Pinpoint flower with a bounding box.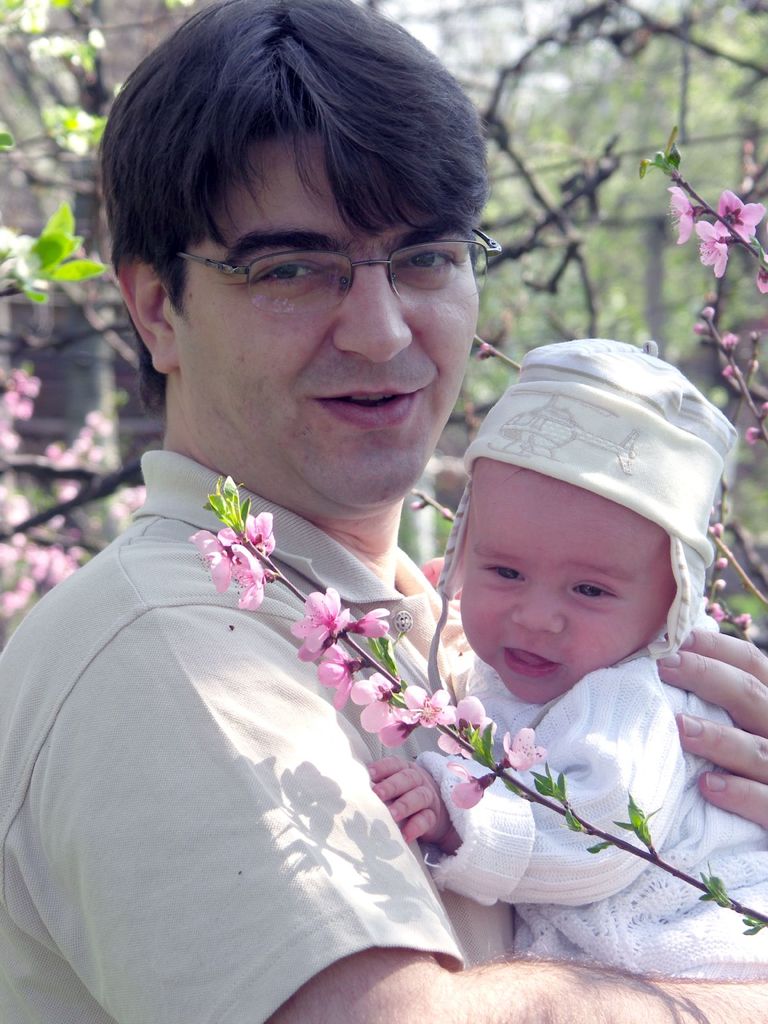
x1=496 y1=725 x2=538 y2=769.
